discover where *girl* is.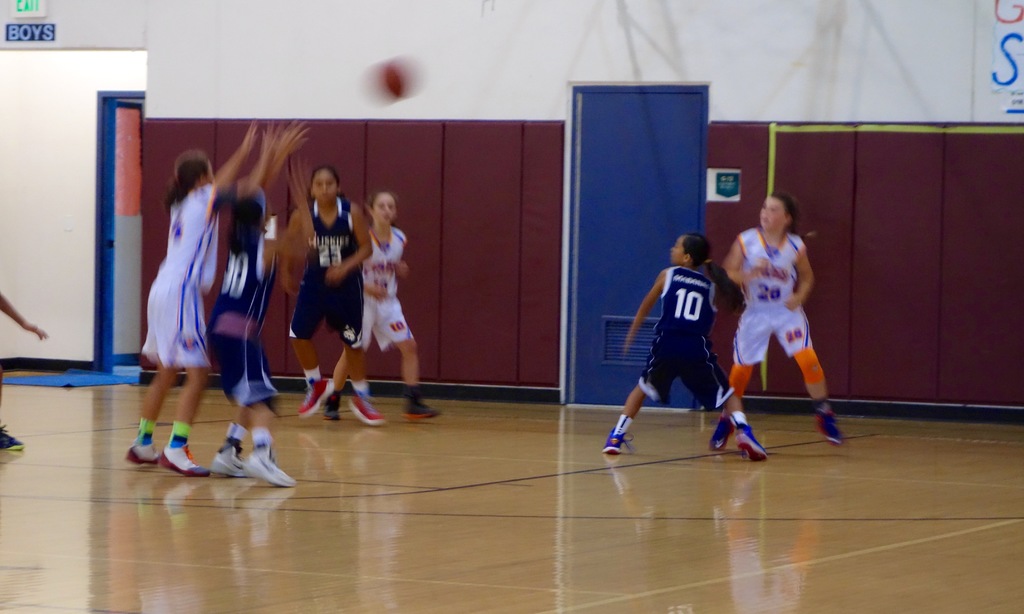
Discovered at <region>201, 185, 316, 489</region>.
